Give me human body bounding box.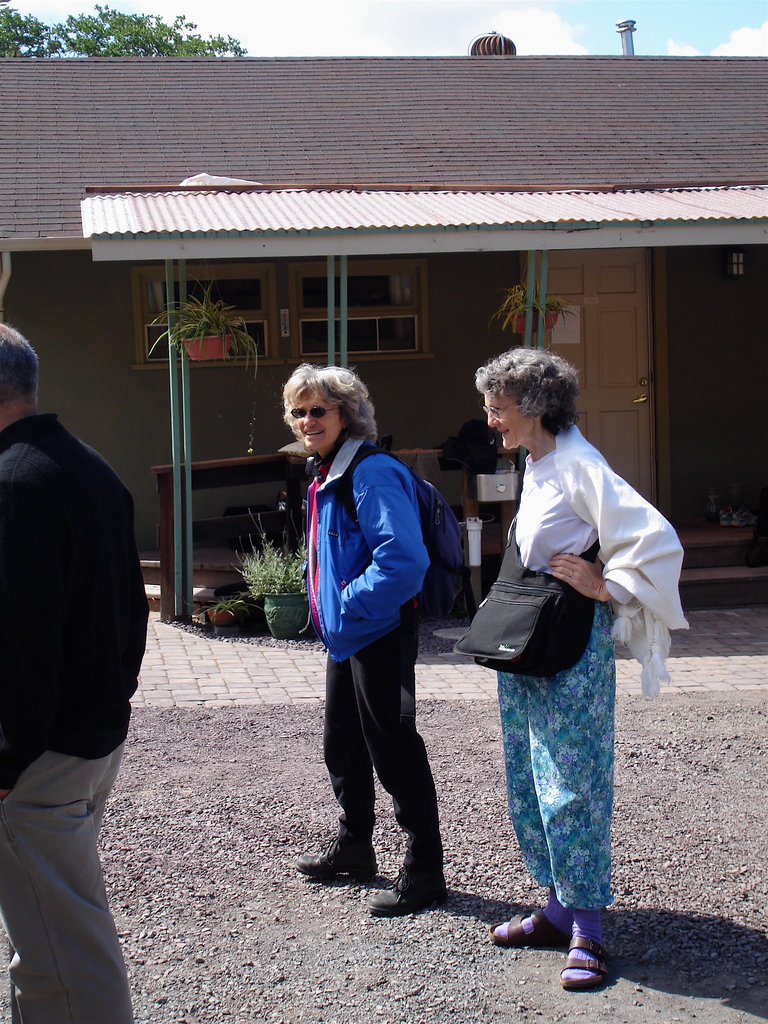
[x1=280, y1=339, x2=476, y2=897].
